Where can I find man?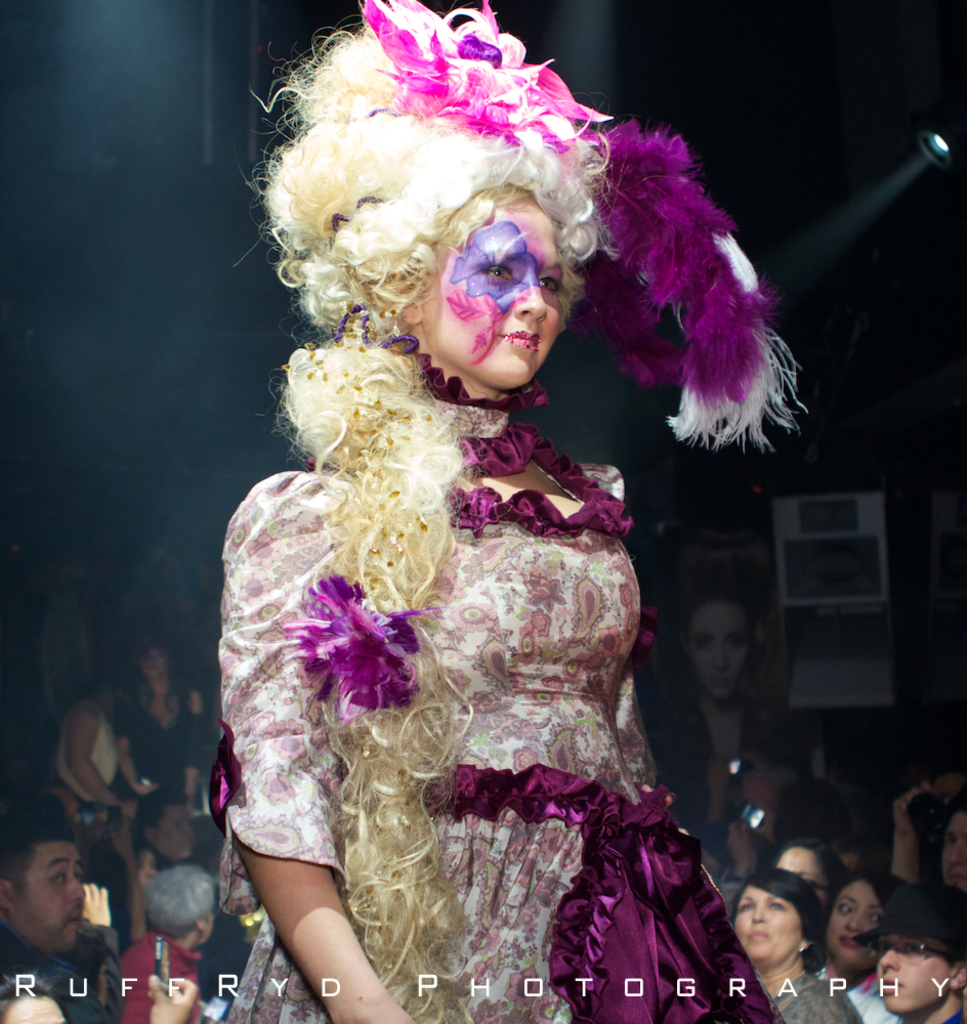
You can find it at bbox=[122, 864, 219, 1023].
